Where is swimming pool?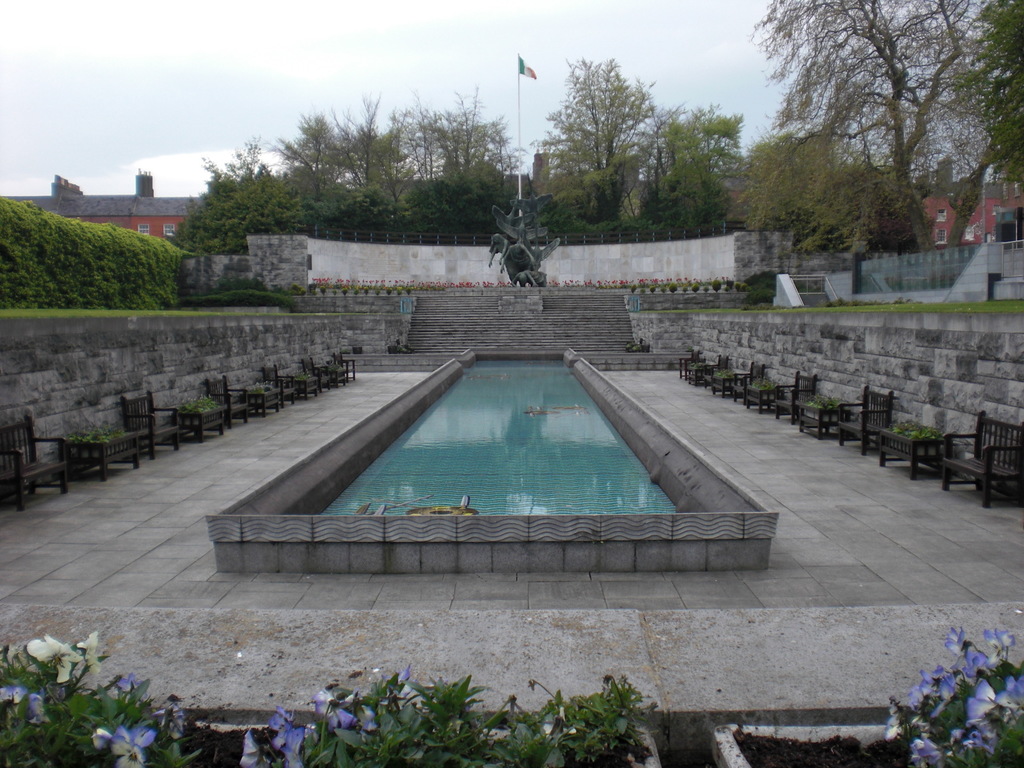
pyautogui.locateOnScreen(225, 374, 765, 583).
